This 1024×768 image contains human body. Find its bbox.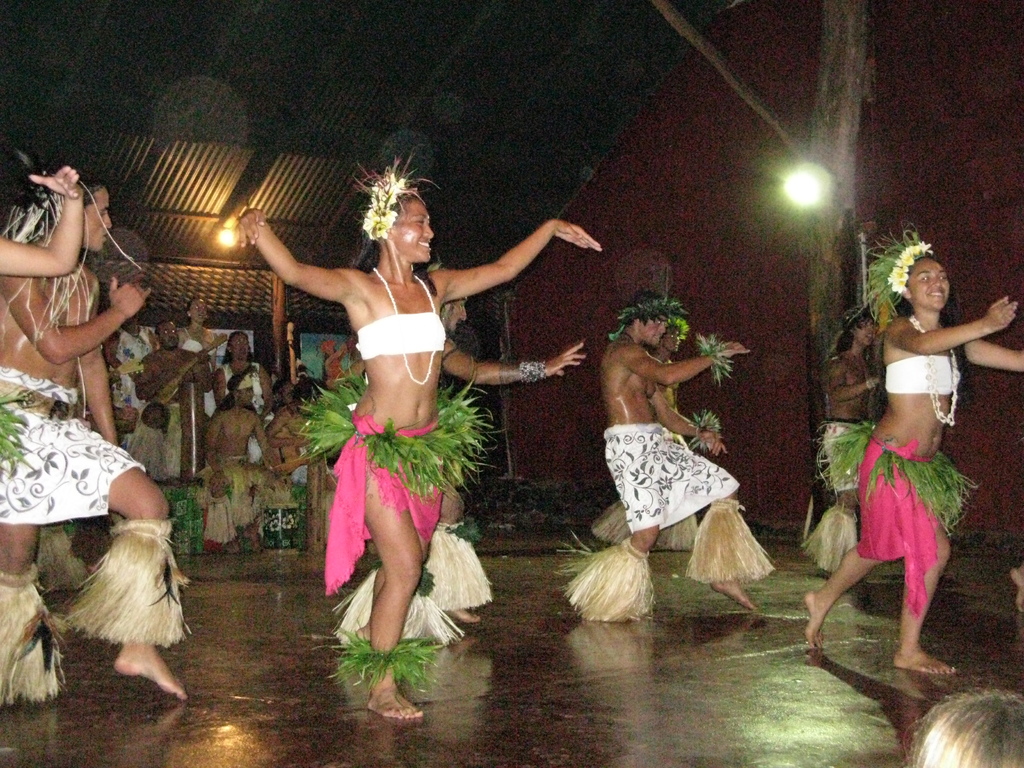
left=813, top=211, right=1000, bottom=662.
